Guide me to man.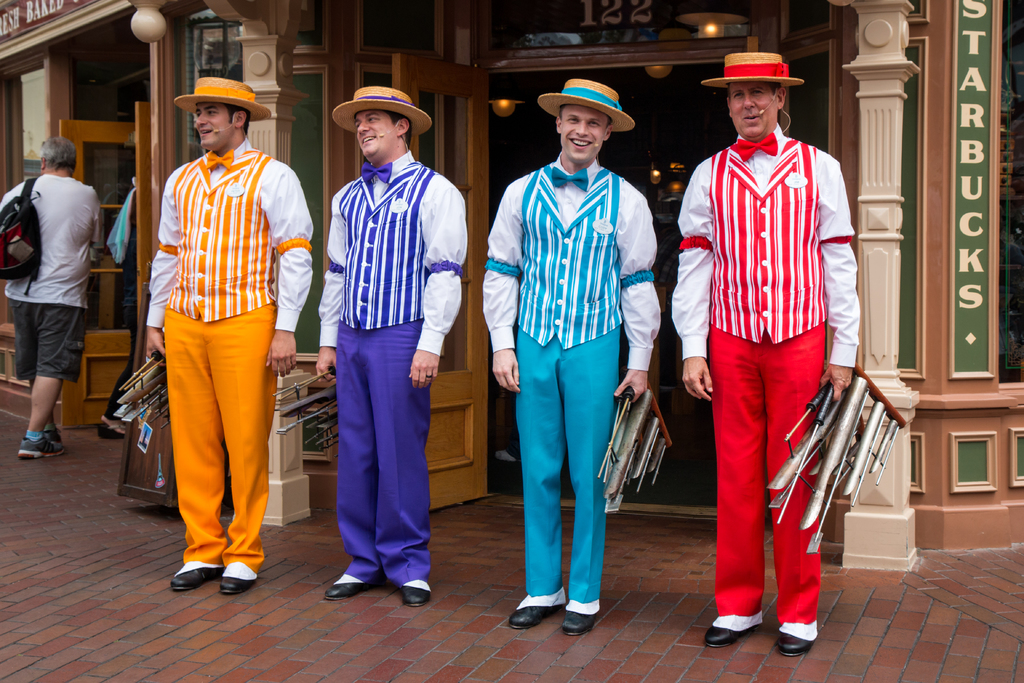
Guidance: box(465, 68, 636, 632).
